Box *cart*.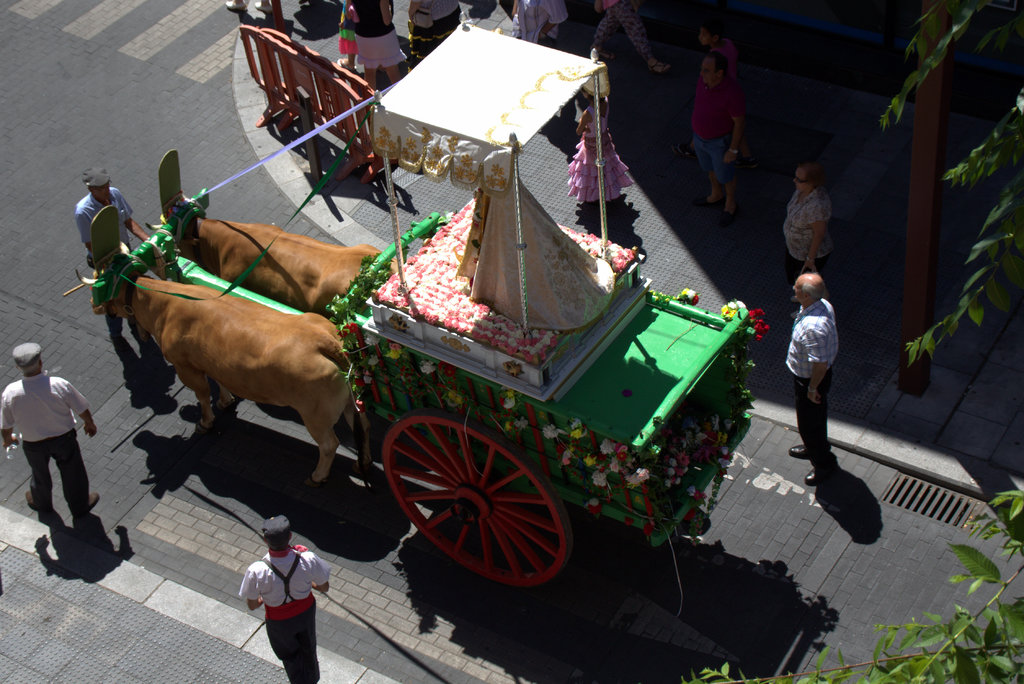
select_region(89, 14, 757, 589).
